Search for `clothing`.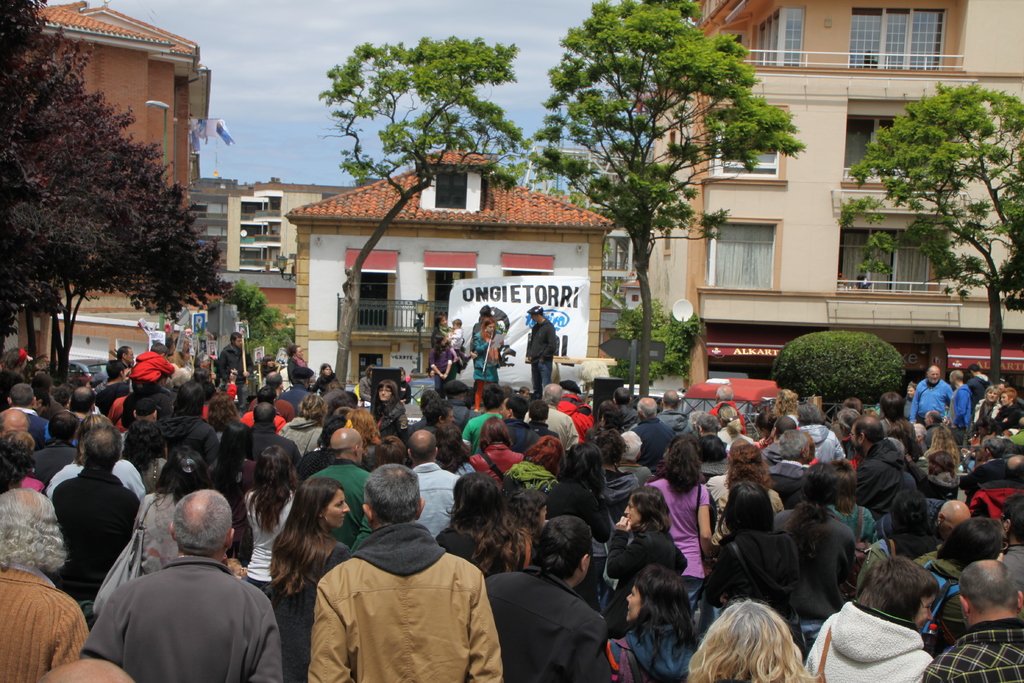
Found at 428/345/452/388.
